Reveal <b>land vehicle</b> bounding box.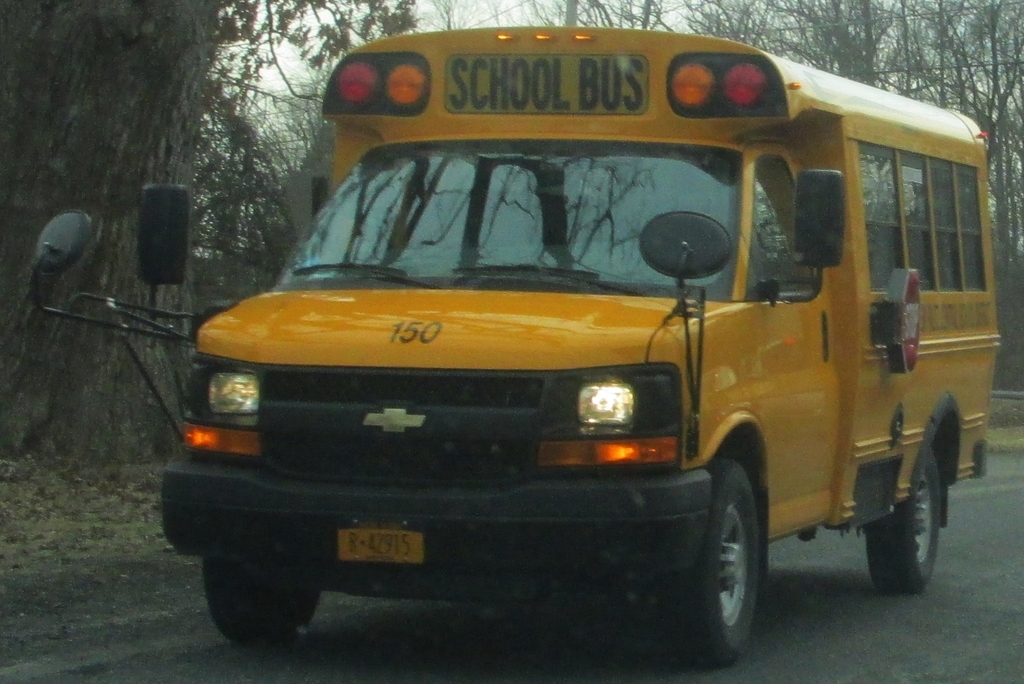
Revealed: Rect(31, 26, 999, 662).
